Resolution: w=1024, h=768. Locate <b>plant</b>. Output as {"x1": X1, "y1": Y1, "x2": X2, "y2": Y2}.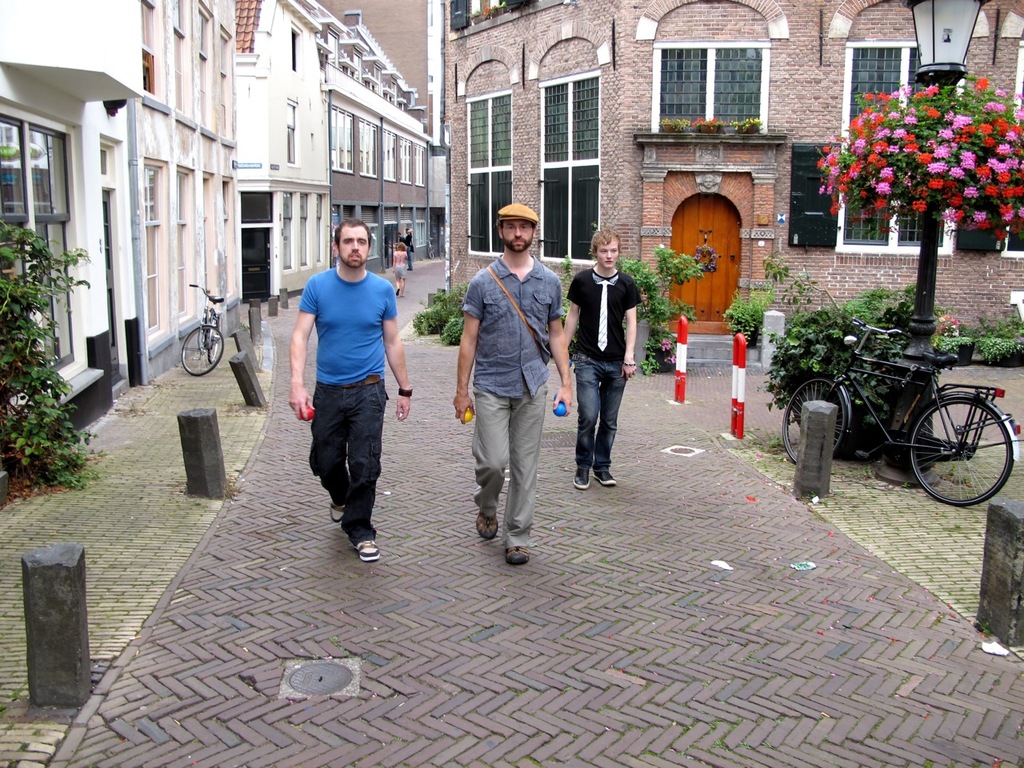
{"x1": 753, "y1": 238, "x2": 826, "y2": 320}.
